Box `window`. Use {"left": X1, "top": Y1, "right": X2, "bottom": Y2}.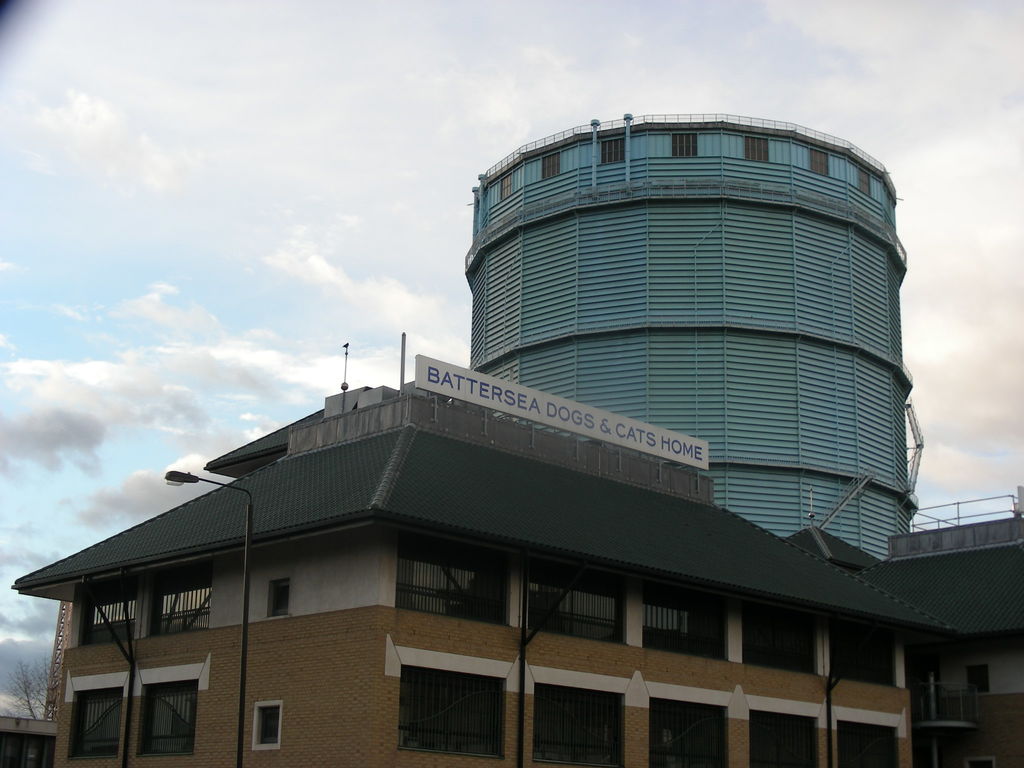
{"left": 650, "top": 702, "right": 727, "bottom": 767}.
